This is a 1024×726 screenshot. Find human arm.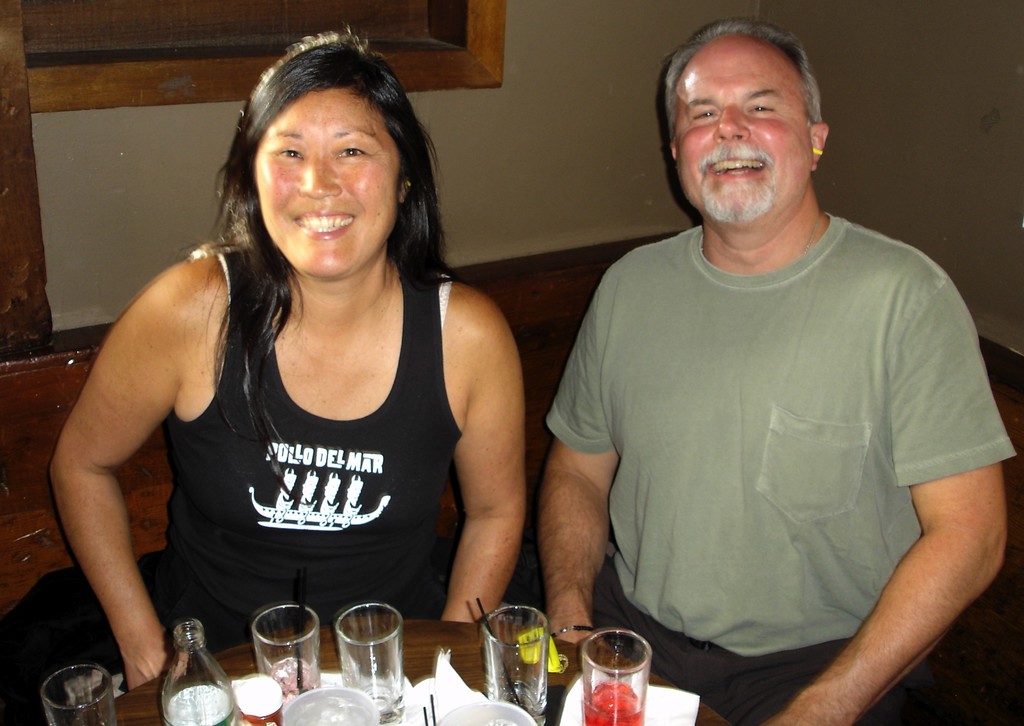
Bounding box: <bbox>438, 299, 526, 623</bbox>.
